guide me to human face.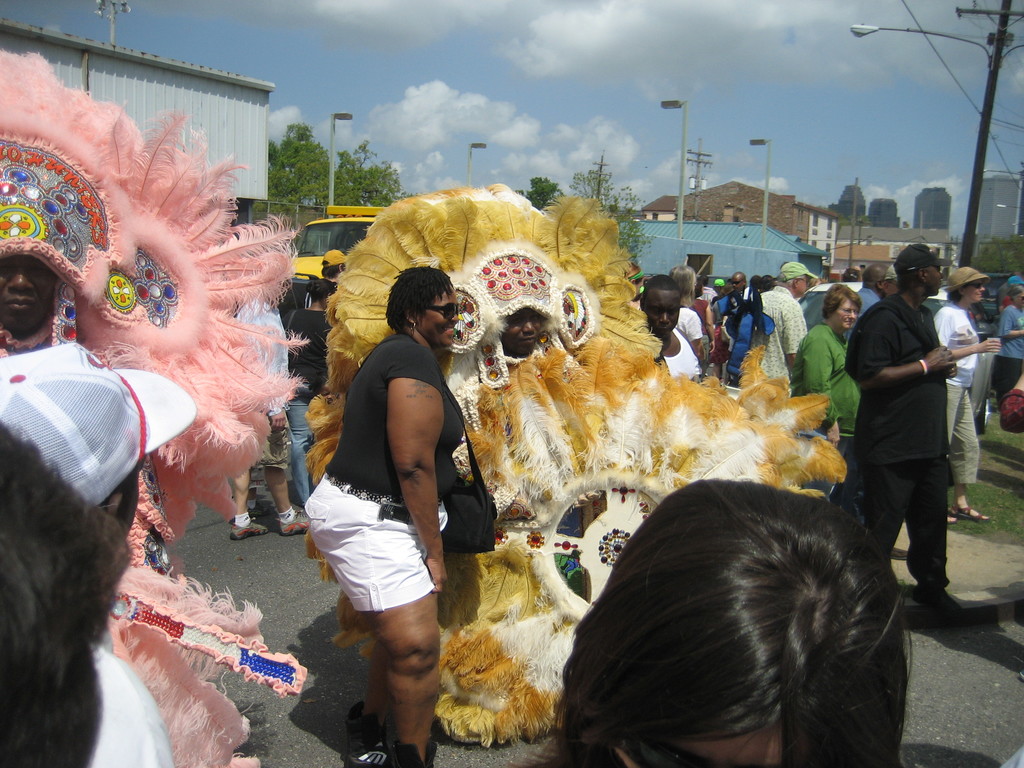
Guidance: [646,287,674,340].
